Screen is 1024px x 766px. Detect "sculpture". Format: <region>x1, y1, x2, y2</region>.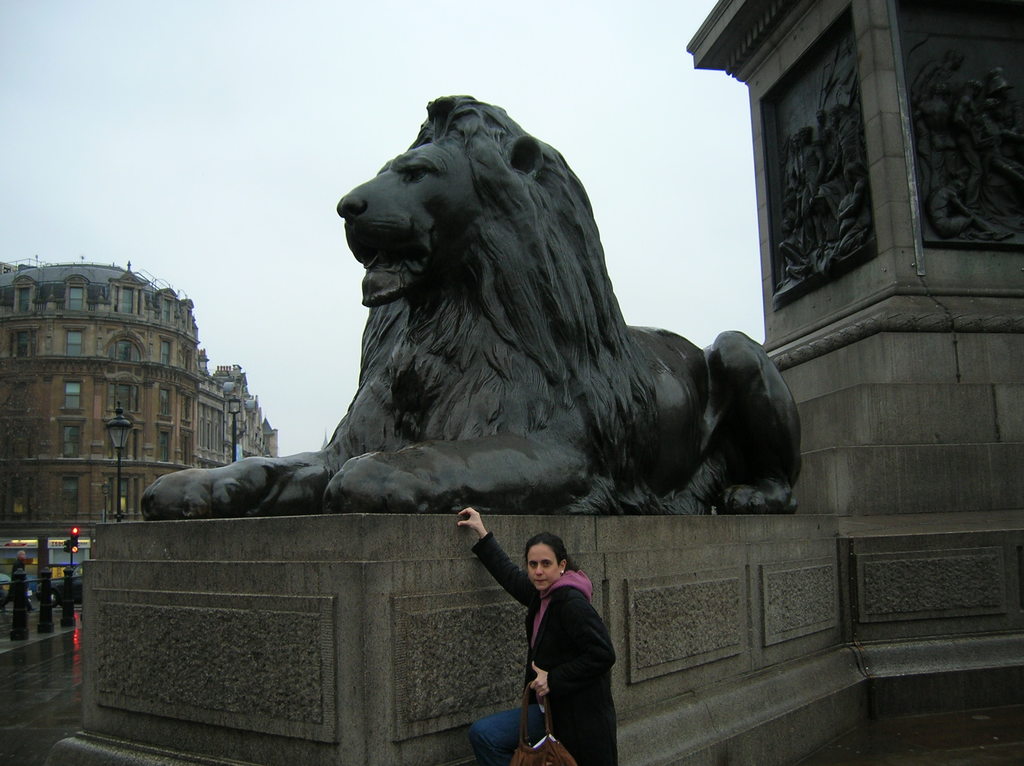
<region>776, 72, 869, 285</region>.
